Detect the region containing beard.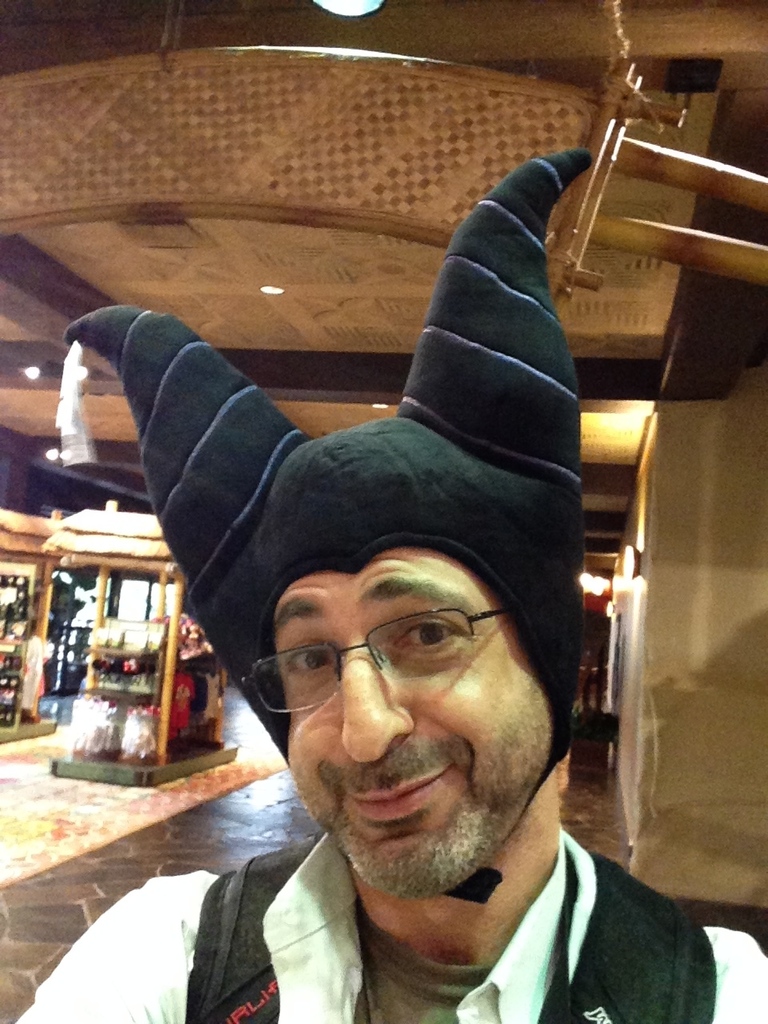
x1=241, y1=610, x2=563, y2=943.
